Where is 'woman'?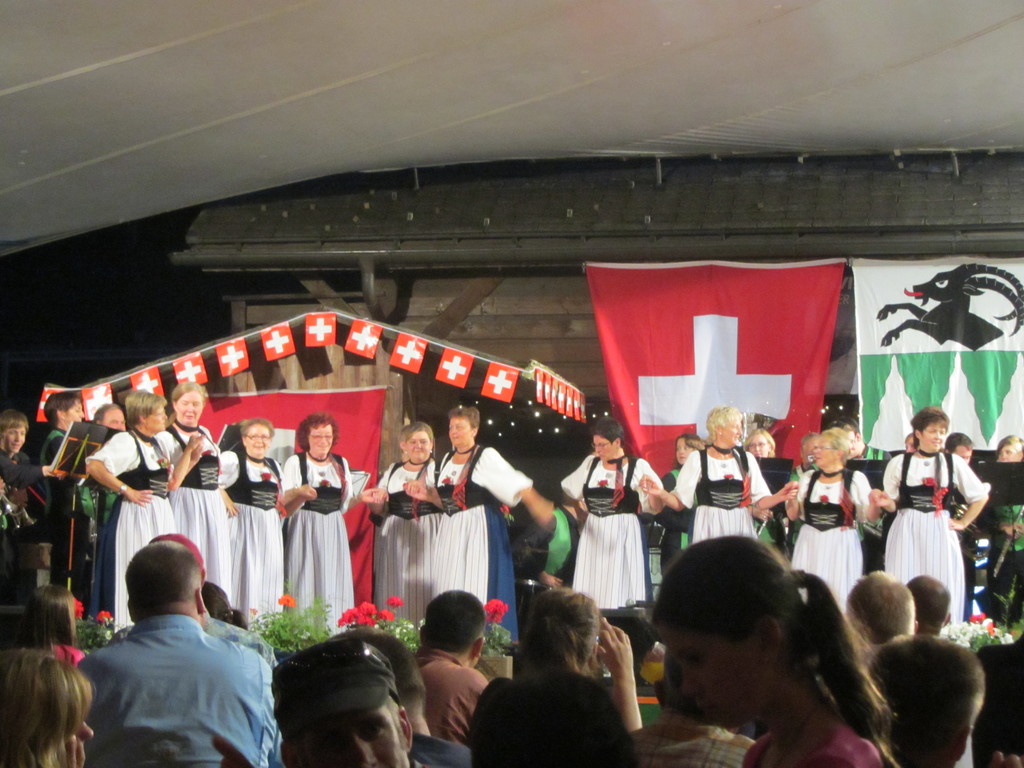
[404, 405, 563, 659].
